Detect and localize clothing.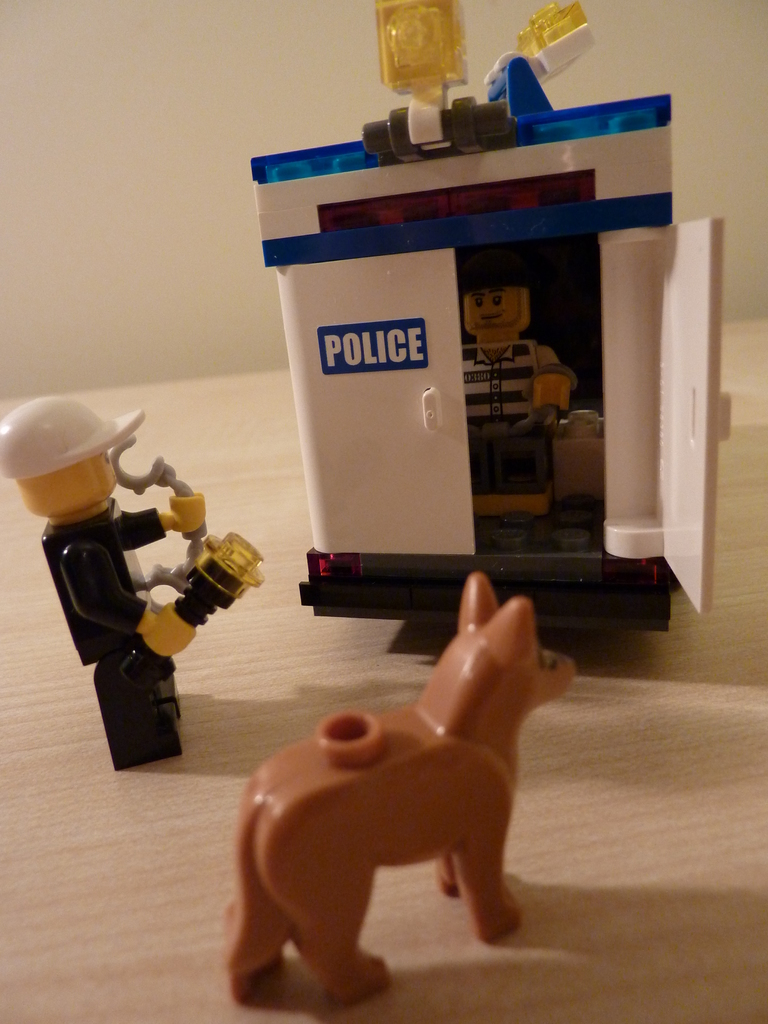
Localized at rect(463, 340, 554, 422).
